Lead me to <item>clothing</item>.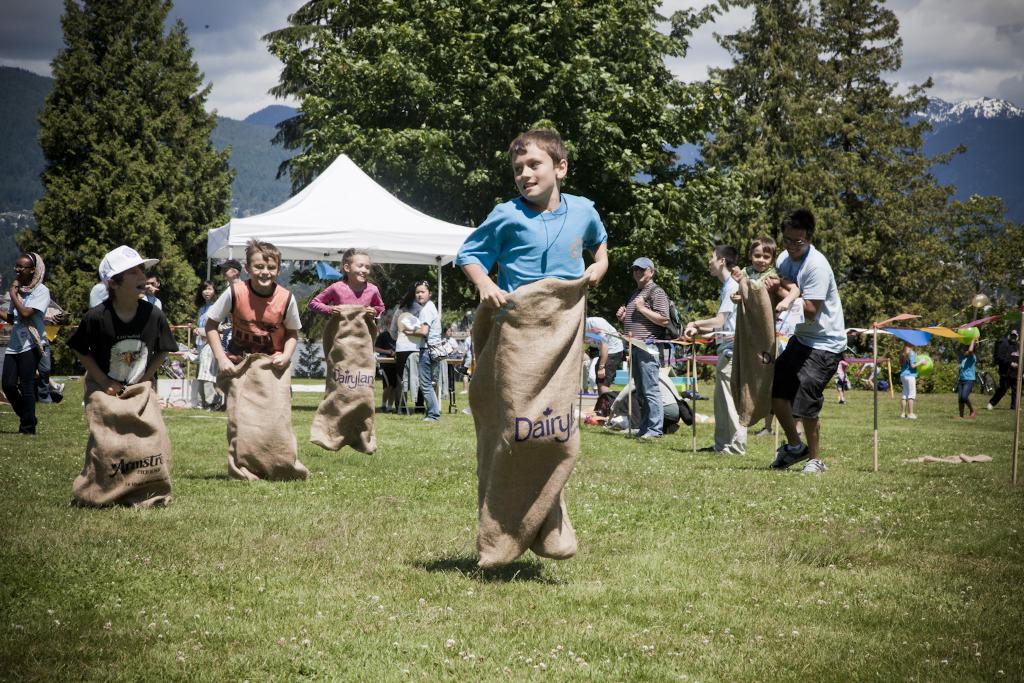
Lead to 836,364,846,390.
